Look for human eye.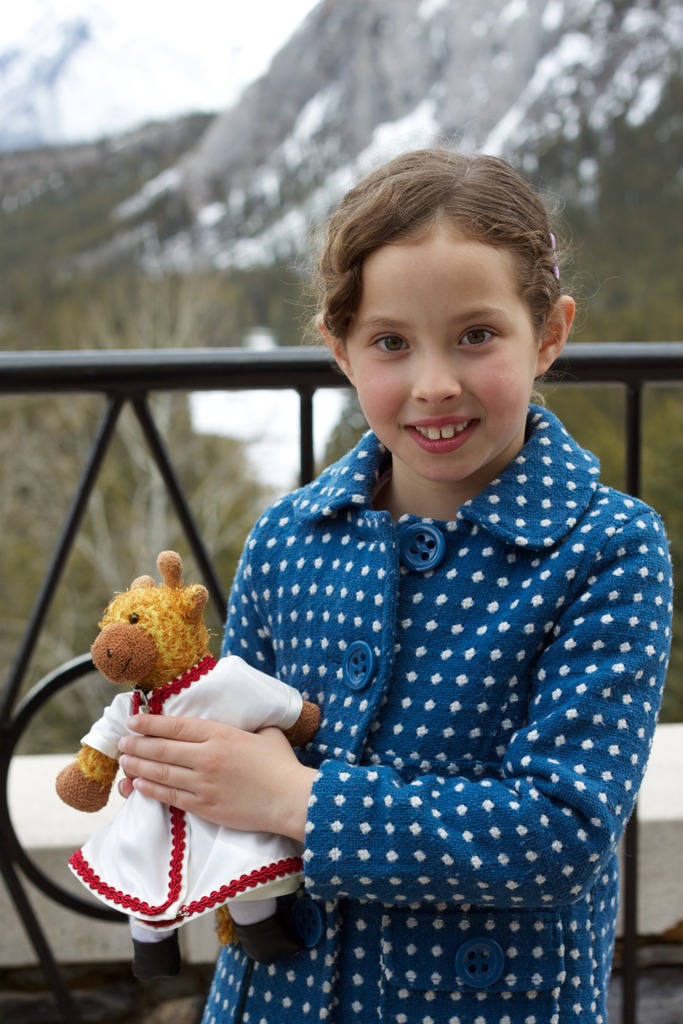
Found: 370/326/411/358.
